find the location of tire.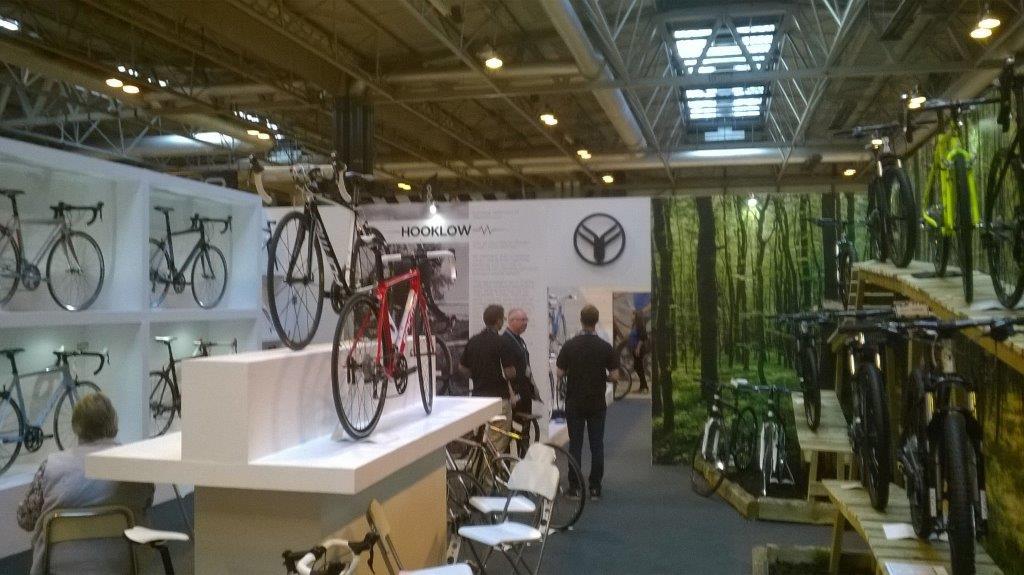
Location: [983, 148, 1023, 311].
